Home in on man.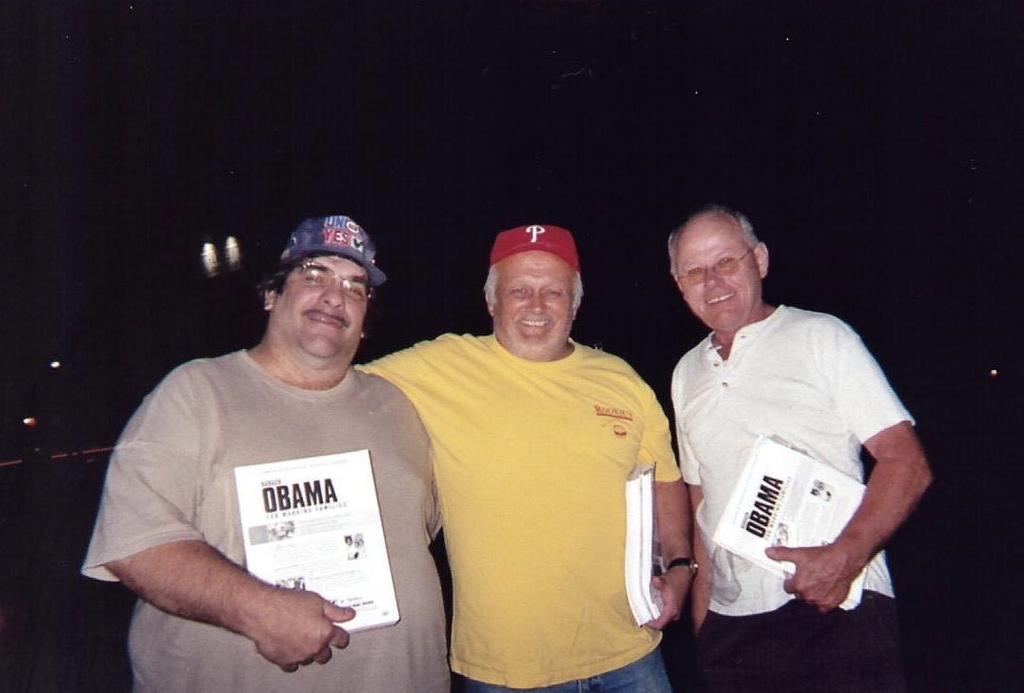
Homed in at {"x1": 644, "y1": 185, "x2": 924, "y2": 661}.
